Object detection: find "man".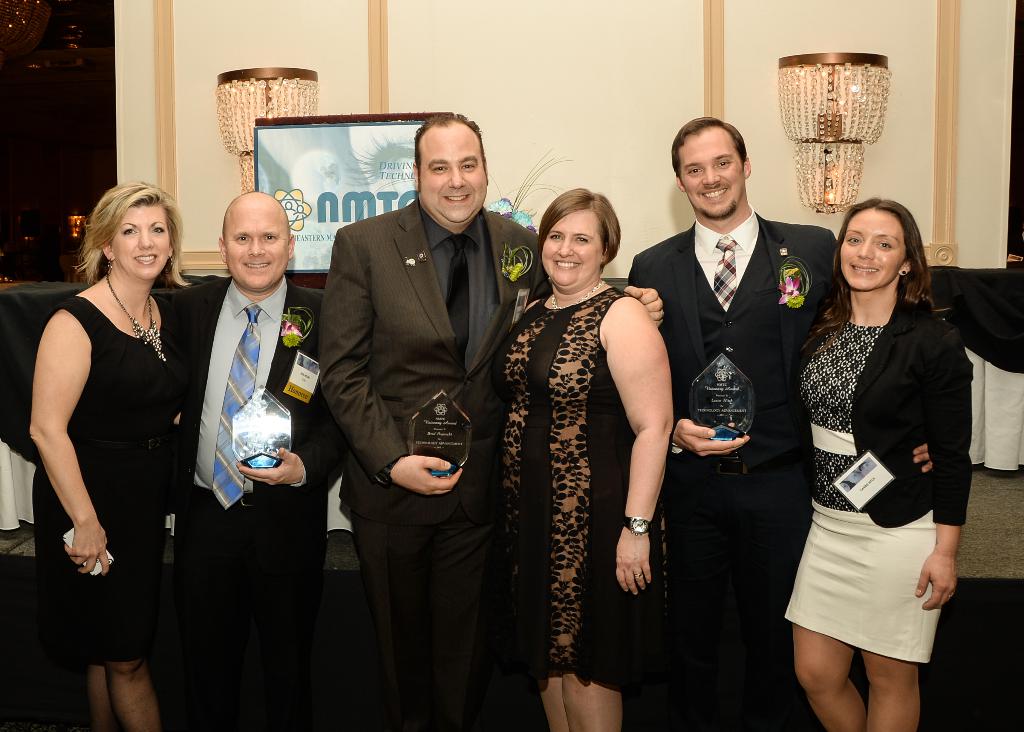
(left=172, top=190, right=349, bottom=731).
